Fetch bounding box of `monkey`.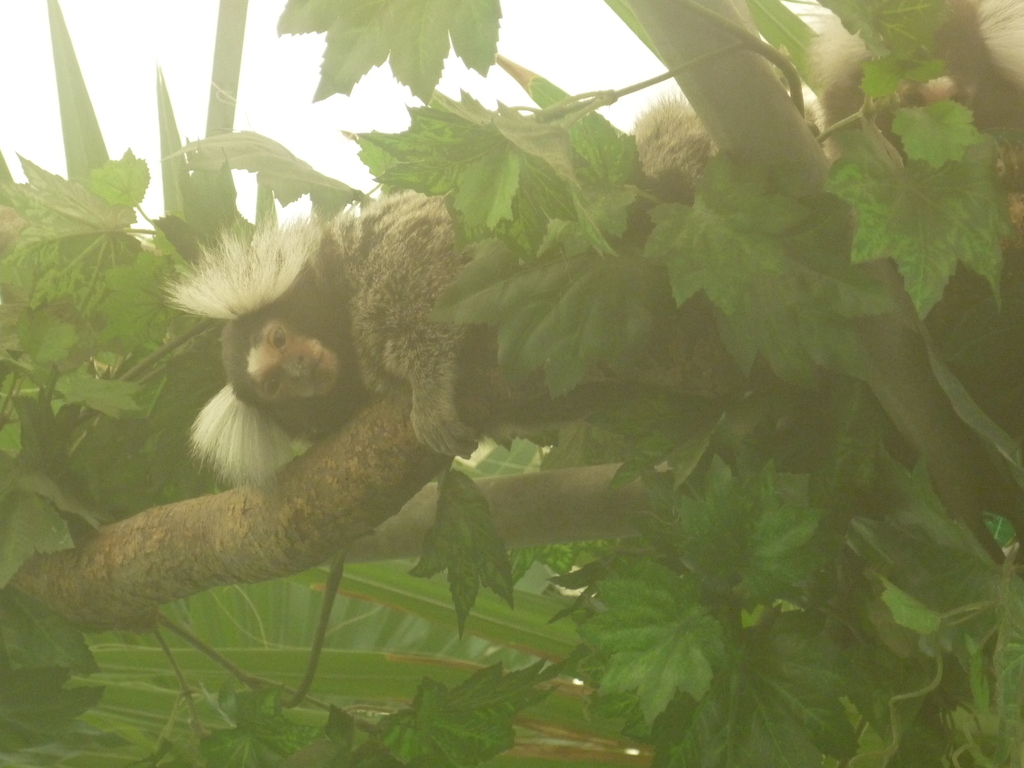
Bbox: (x1=158, y1=211, x2=496, y2=483).
